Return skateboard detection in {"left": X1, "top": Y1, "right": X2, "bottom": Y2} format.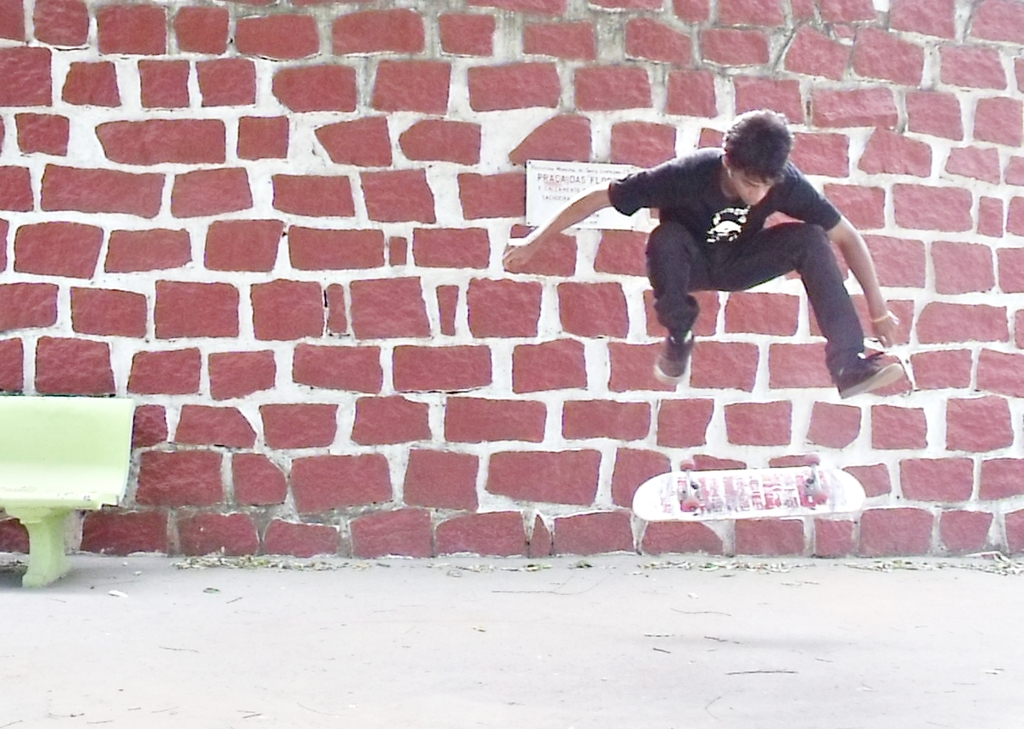
{"left": 630, "top": 454, "right": 867, "bottom": 522}.
